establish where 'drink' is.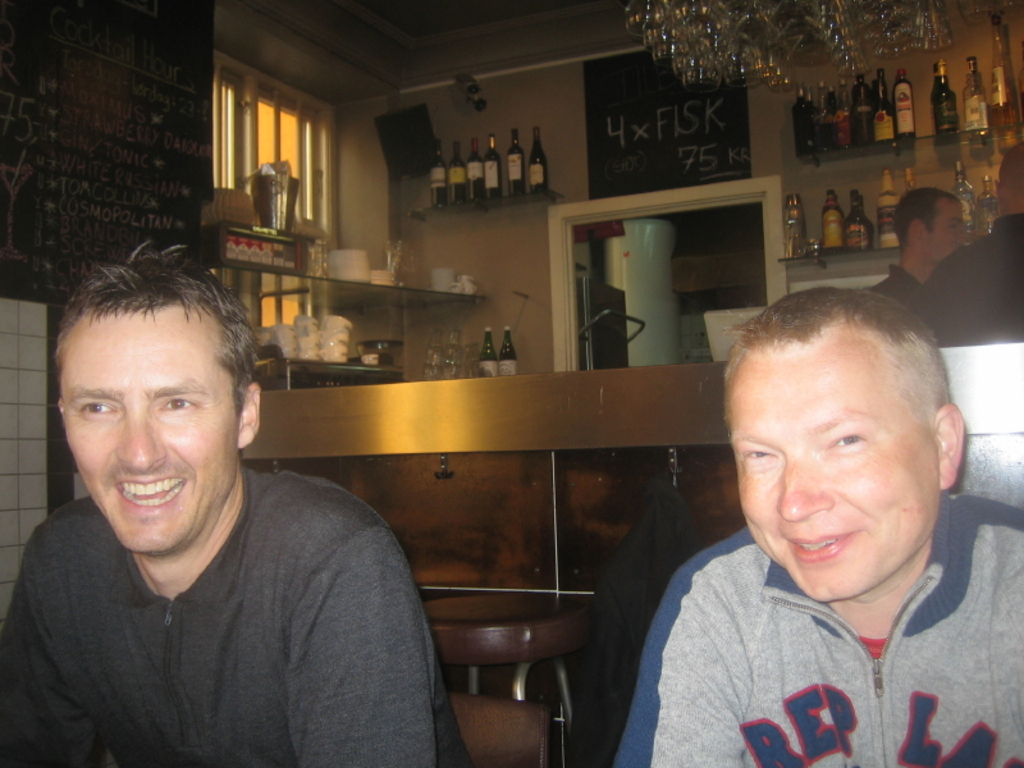
Established at select_region(499, 328, 516, 374).
